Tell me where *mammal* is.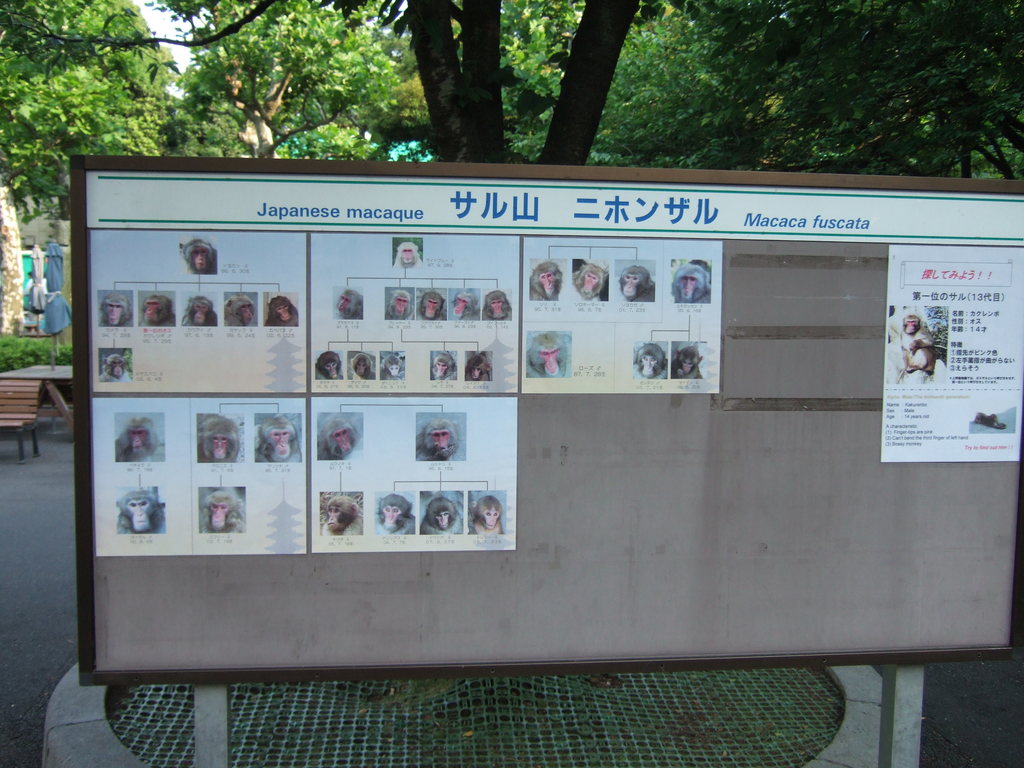
*mammal* is at select_region(465, 355, 490, 383).
